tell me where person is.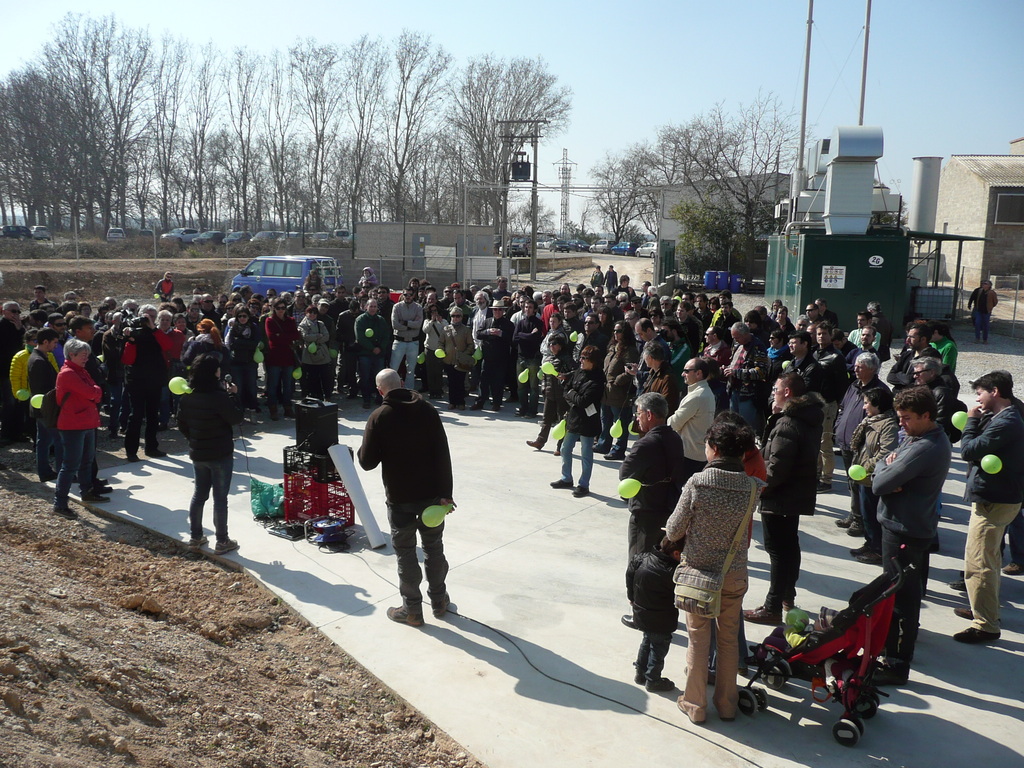
person is at bbox=[965, 276, 995, 344].
